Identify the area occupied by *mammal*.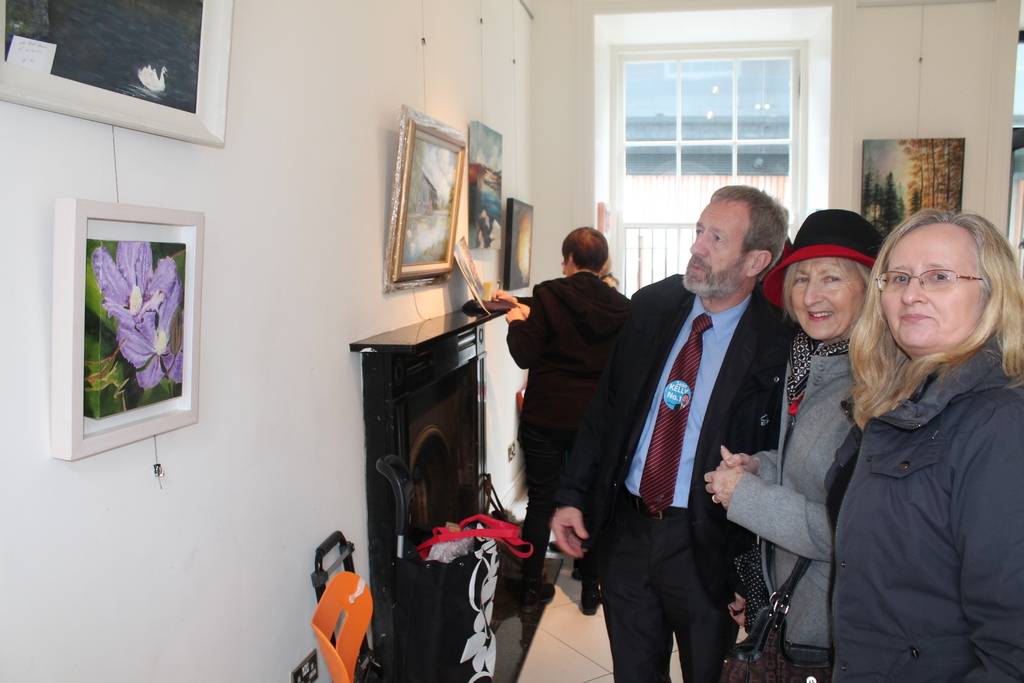
Area: x1=703, y1=205, x2=897, y2=678.
